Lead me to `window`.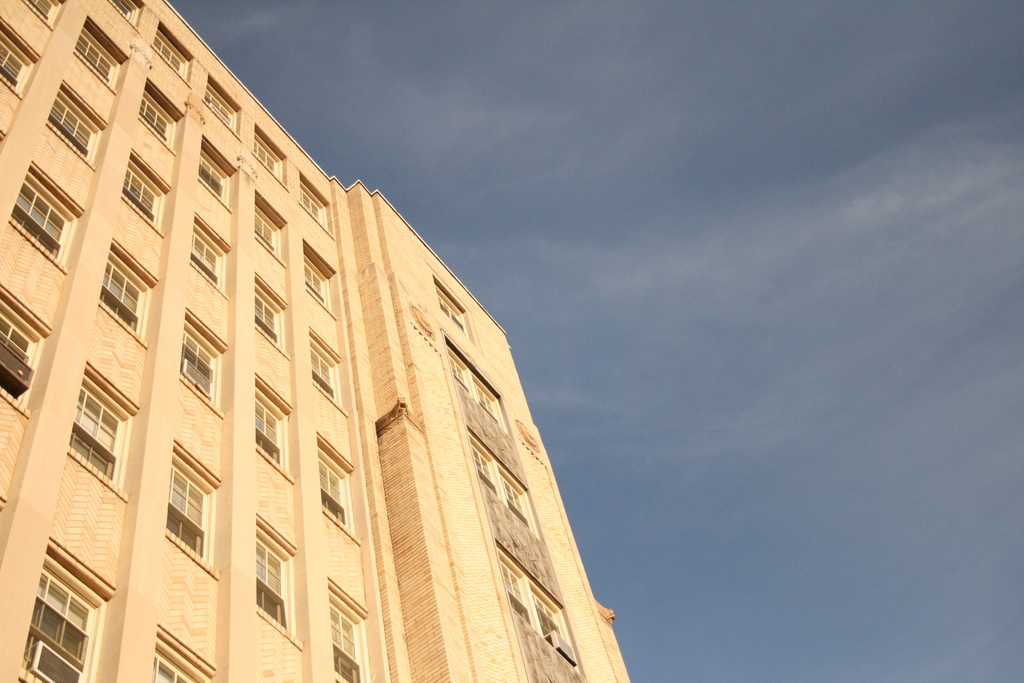
Lead to box=[95, 247, 152, 346].
